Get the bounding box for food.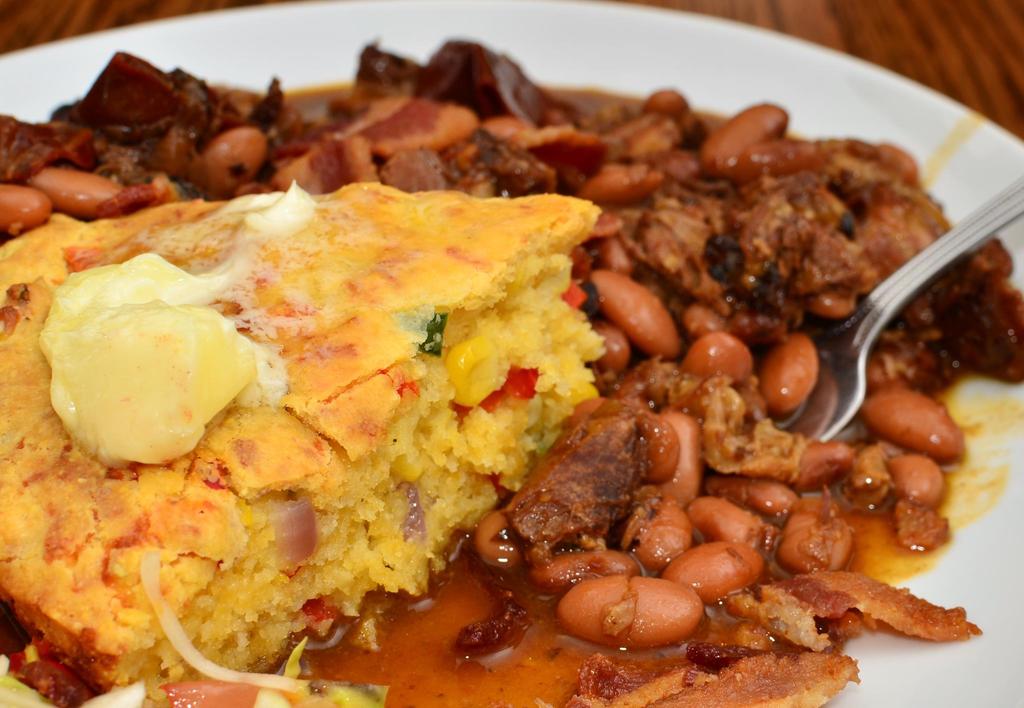
l=0, t=6, r=997, b=707.
